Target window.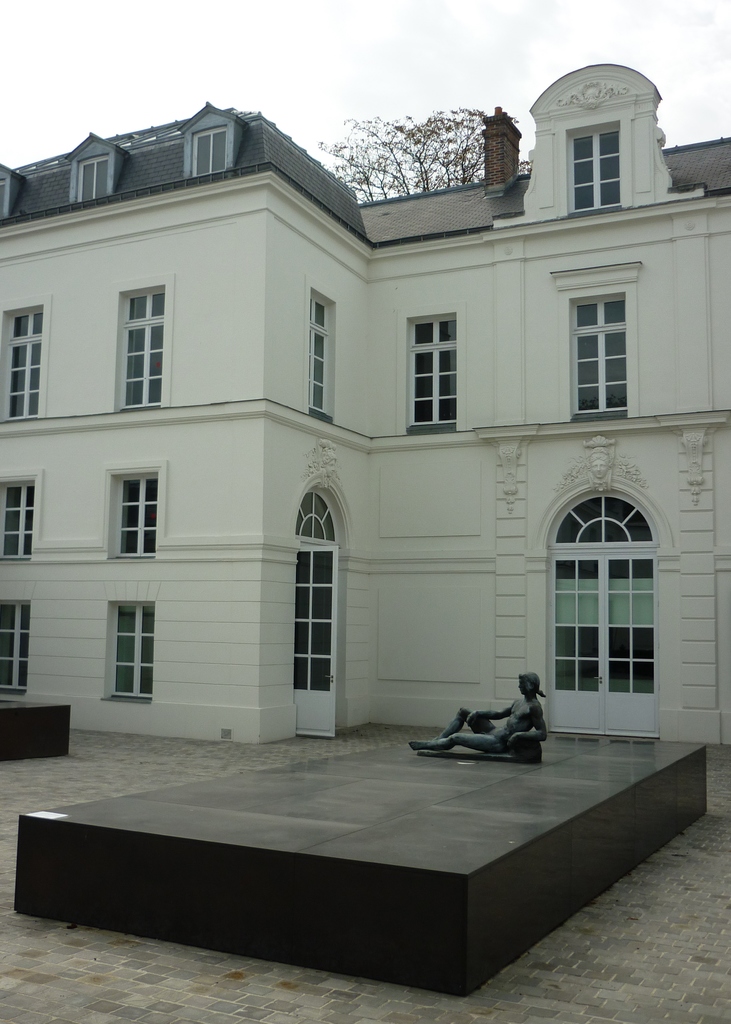
Target region: 308,290,340,416.
